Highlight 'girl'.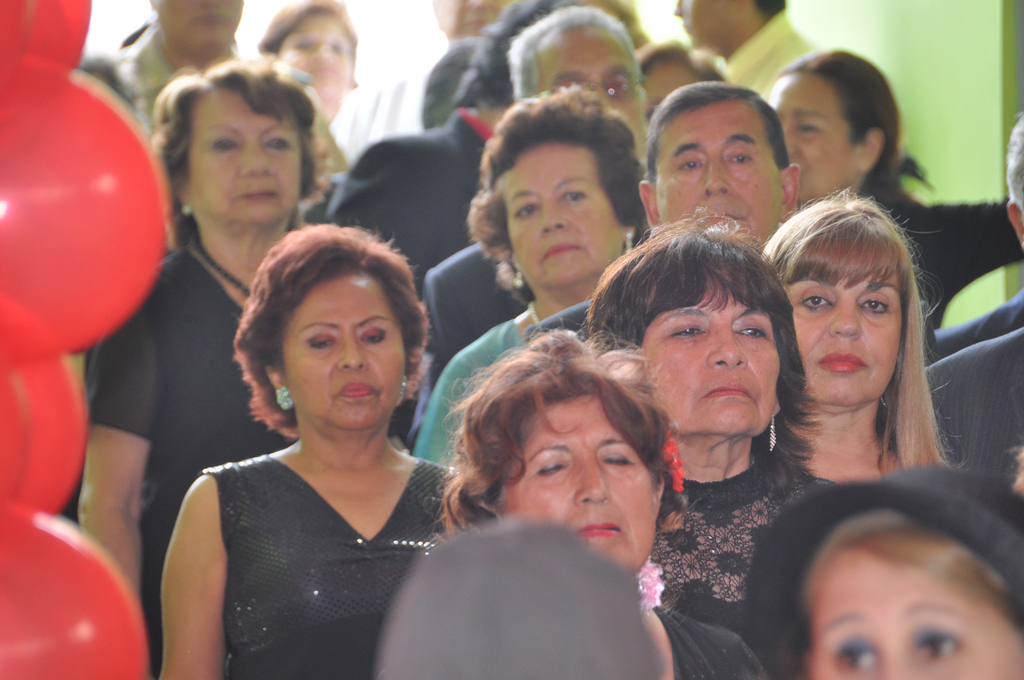
Highlighted region: l=70, t=53, r=325, b=679.
